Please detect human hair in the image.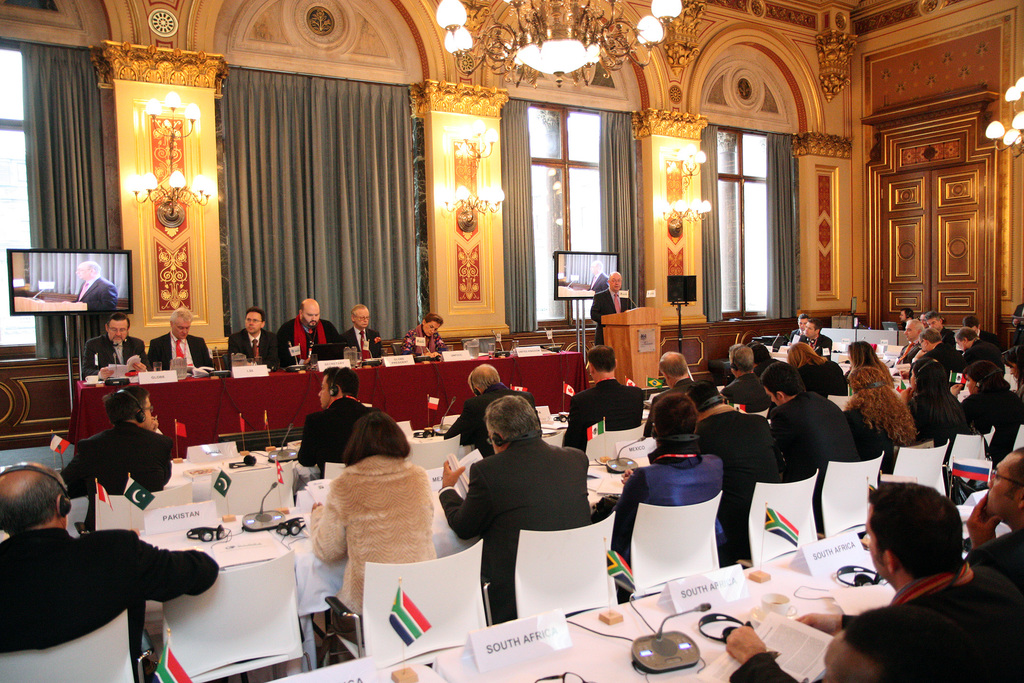
detection(466, 363, 502, 391).
